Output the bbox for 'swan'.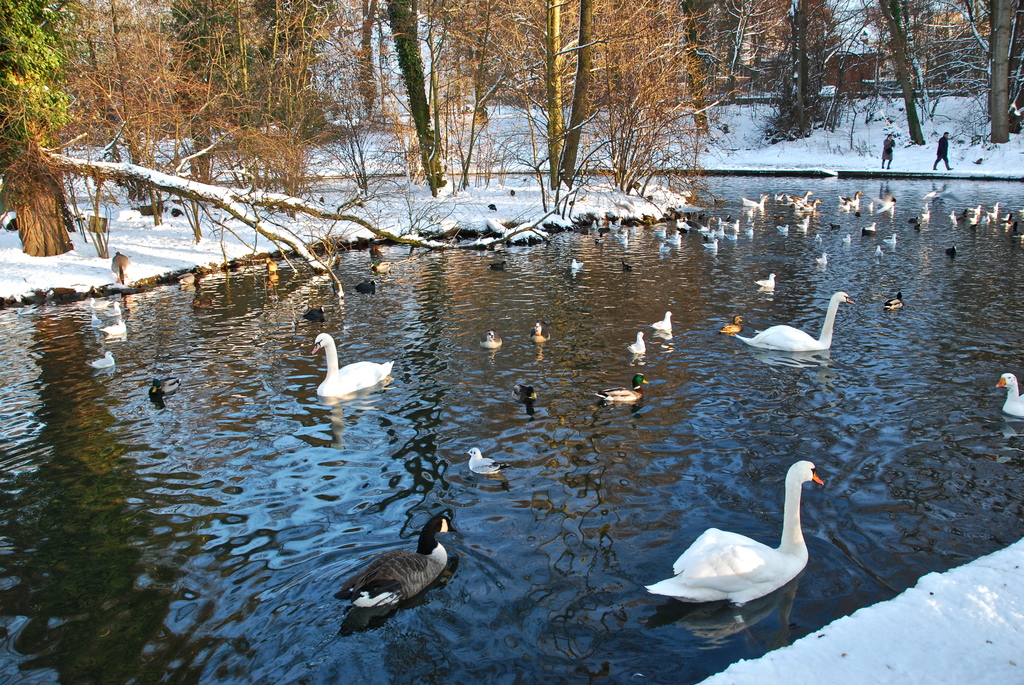
l=948, t=216, r=956, b=226.
